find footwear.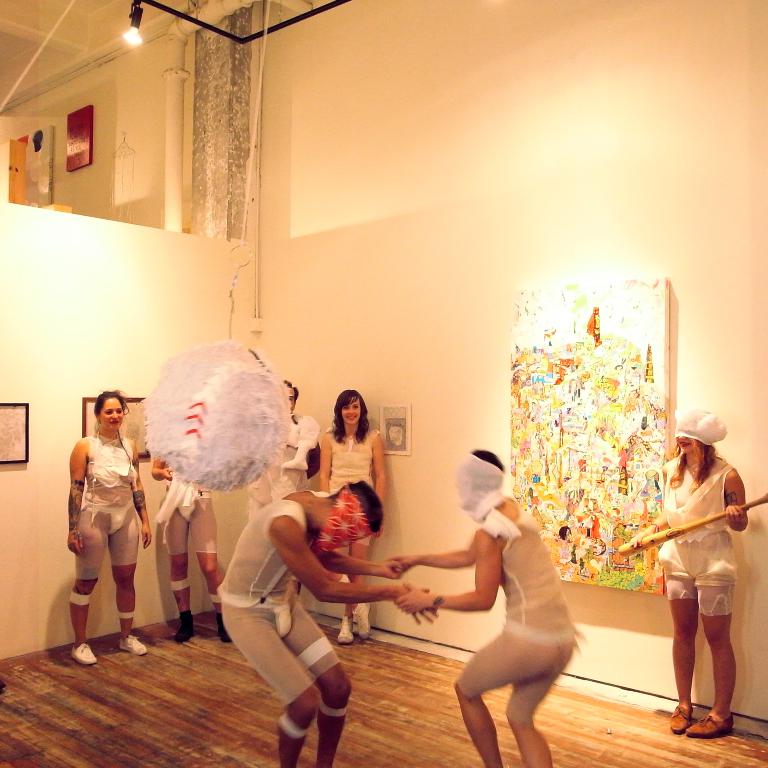
box(660, 701, 695, 732).
